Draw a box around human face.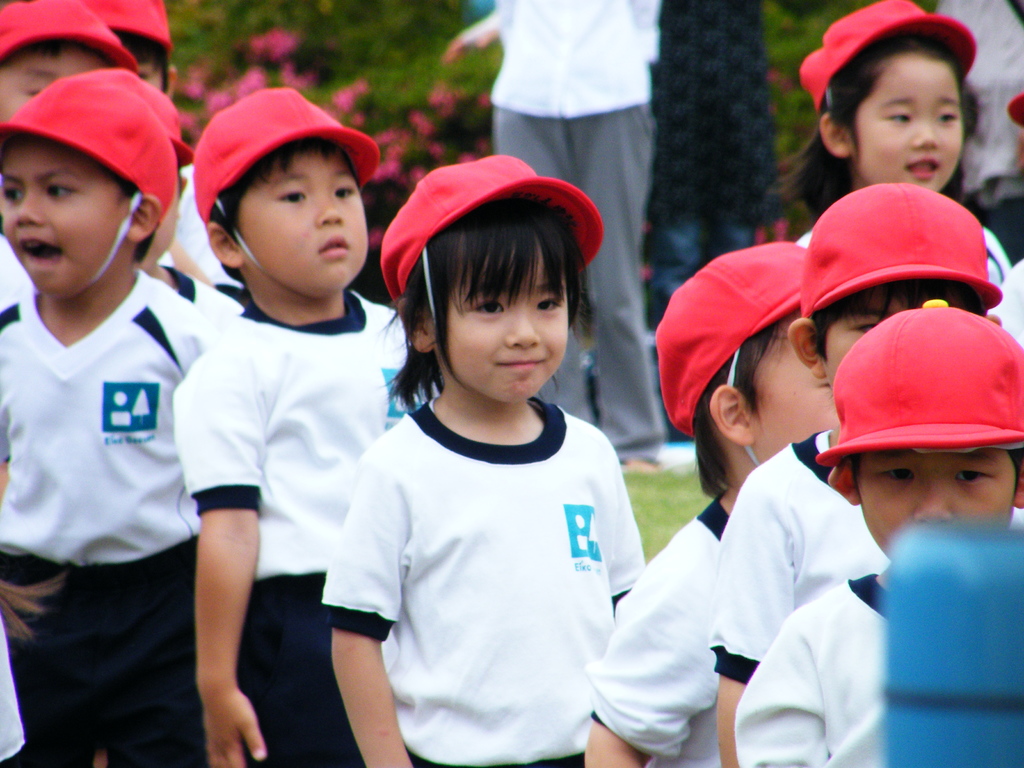
<region>755, 314, 838, 462</region>.
